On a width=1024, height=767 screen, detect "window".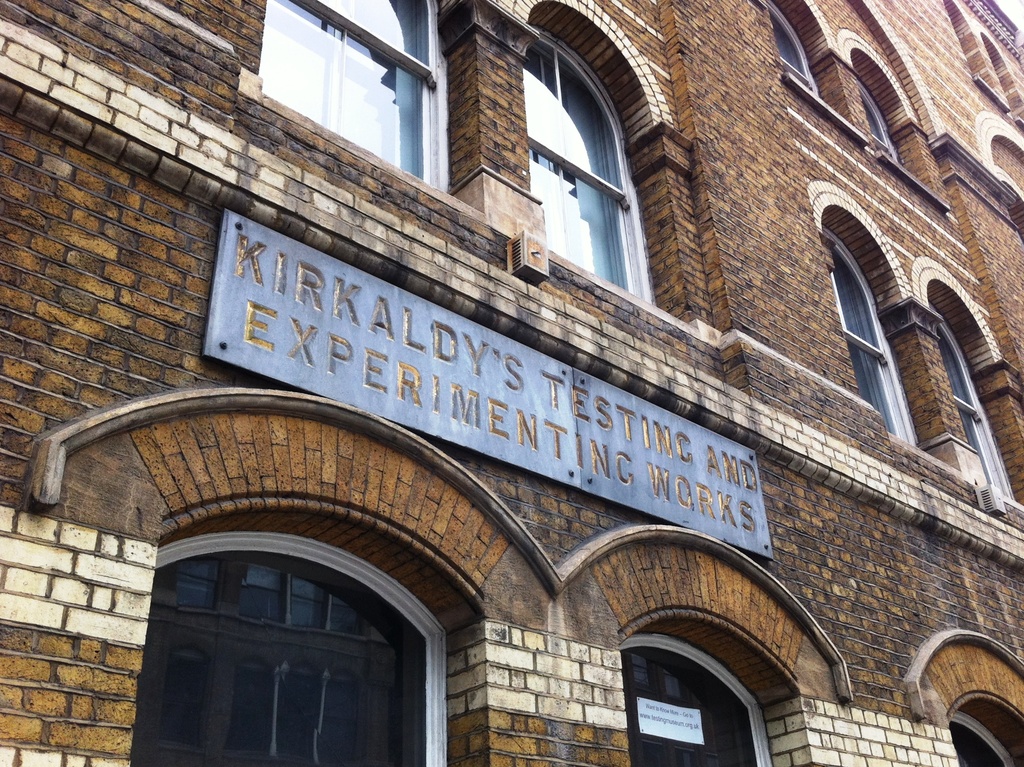
x1=751, y1=0, x2=825, y2=93.
